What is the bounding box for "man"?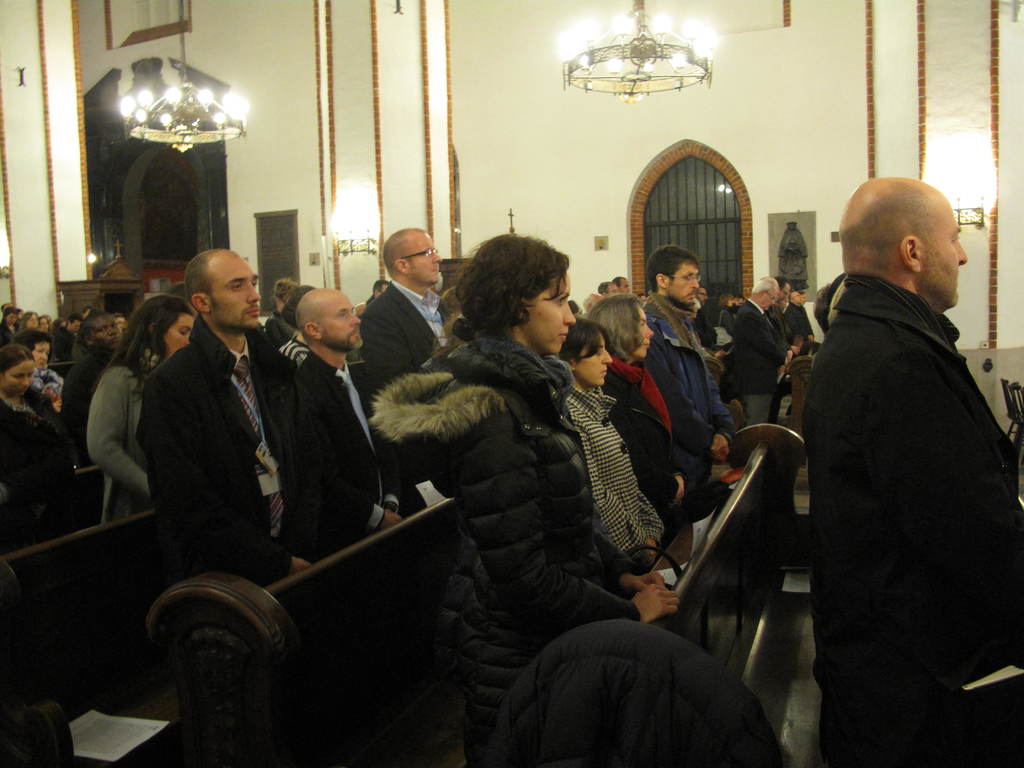
582/289/605/314.
